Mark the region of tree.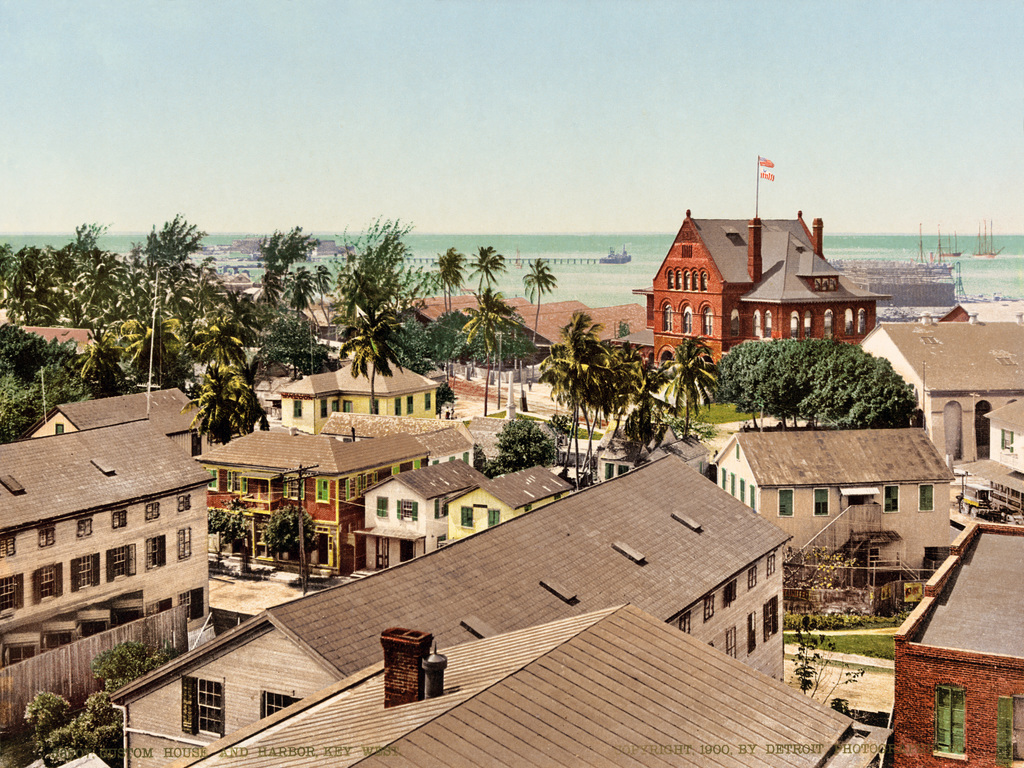
Region: (x1=642, y1=336, x2=719, y2=438).
